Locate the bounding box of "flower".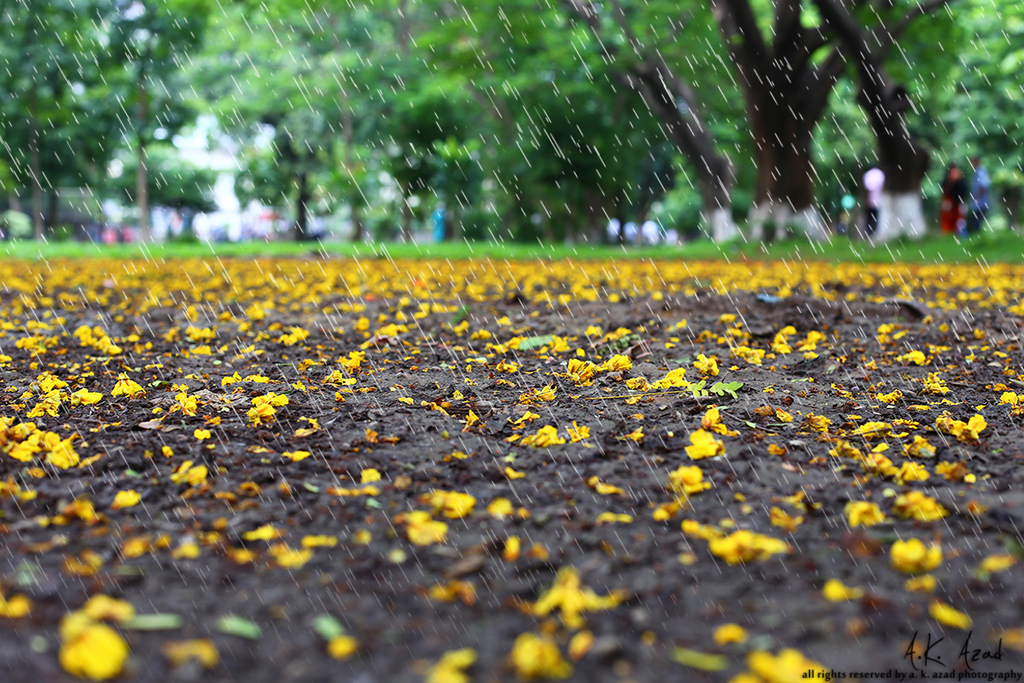
Bounding box: 599,355,633,367.
